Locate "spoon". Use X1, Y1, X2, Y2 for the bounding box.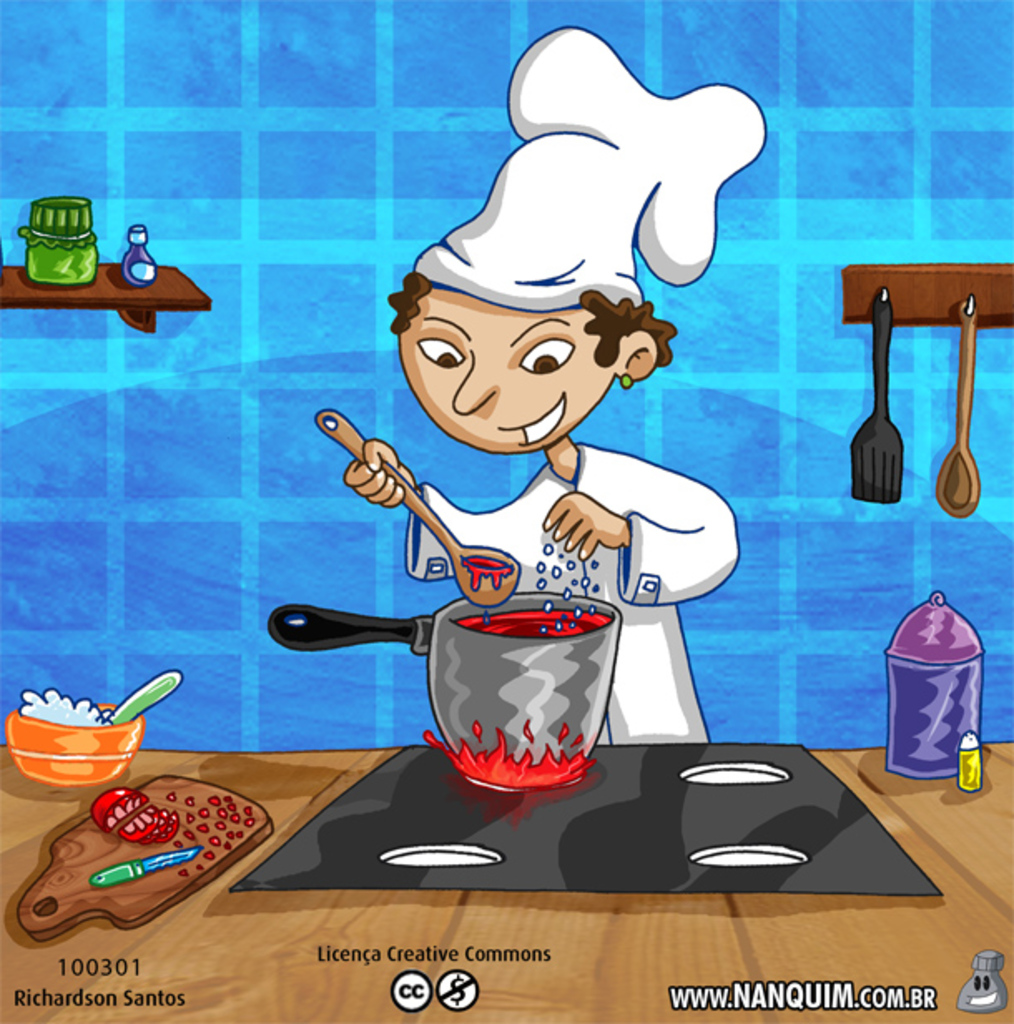
316, 407, 519, 607.
